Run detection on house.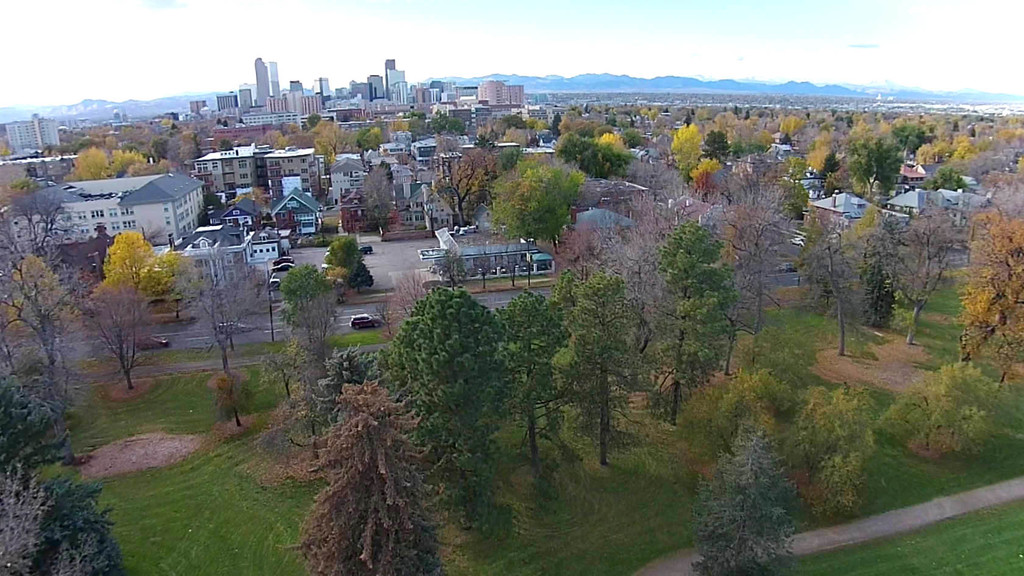
Result: [196,141,258,187].
